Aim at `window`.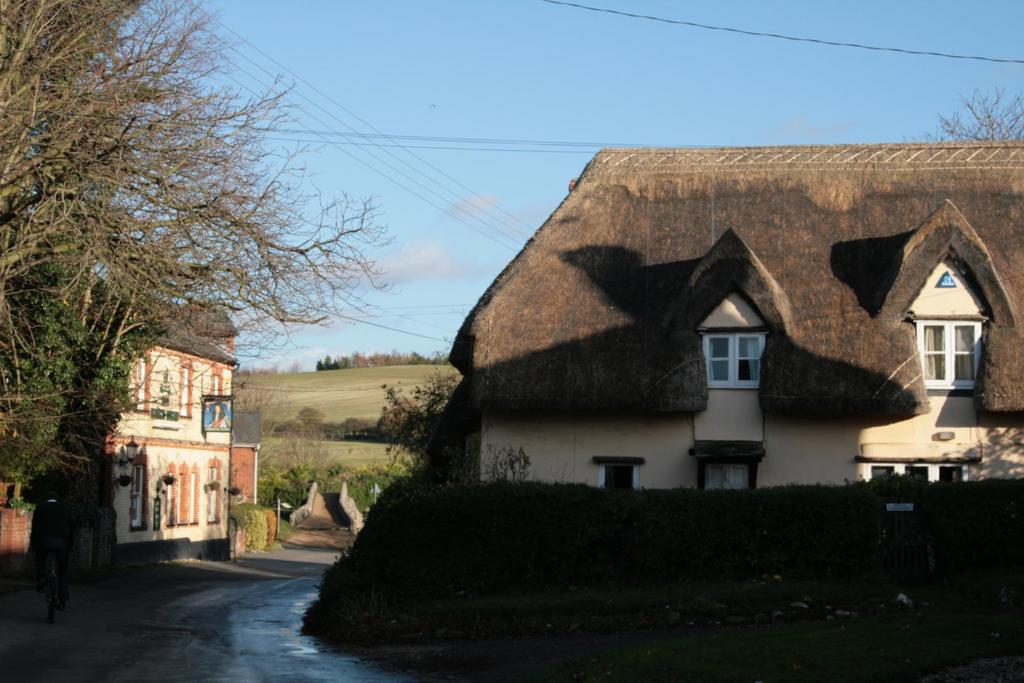
Aimed at {"left": 857, "top": 460, "right": 972, "bottom": 482}.
